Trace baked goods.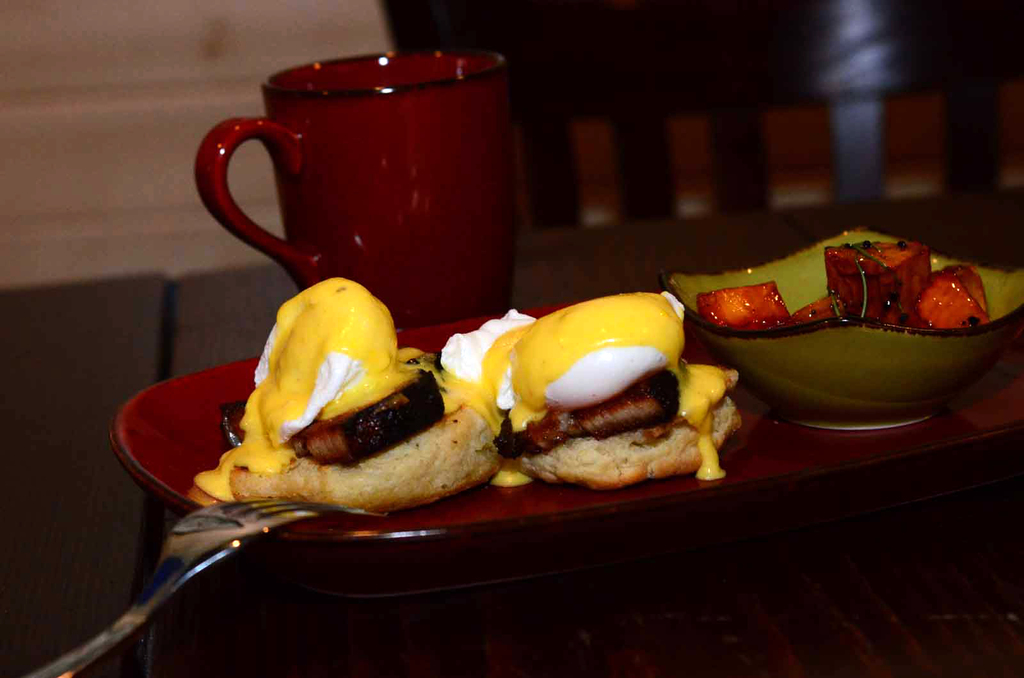
Traced to x1=221 y1=283 x2=502 y2=530.
